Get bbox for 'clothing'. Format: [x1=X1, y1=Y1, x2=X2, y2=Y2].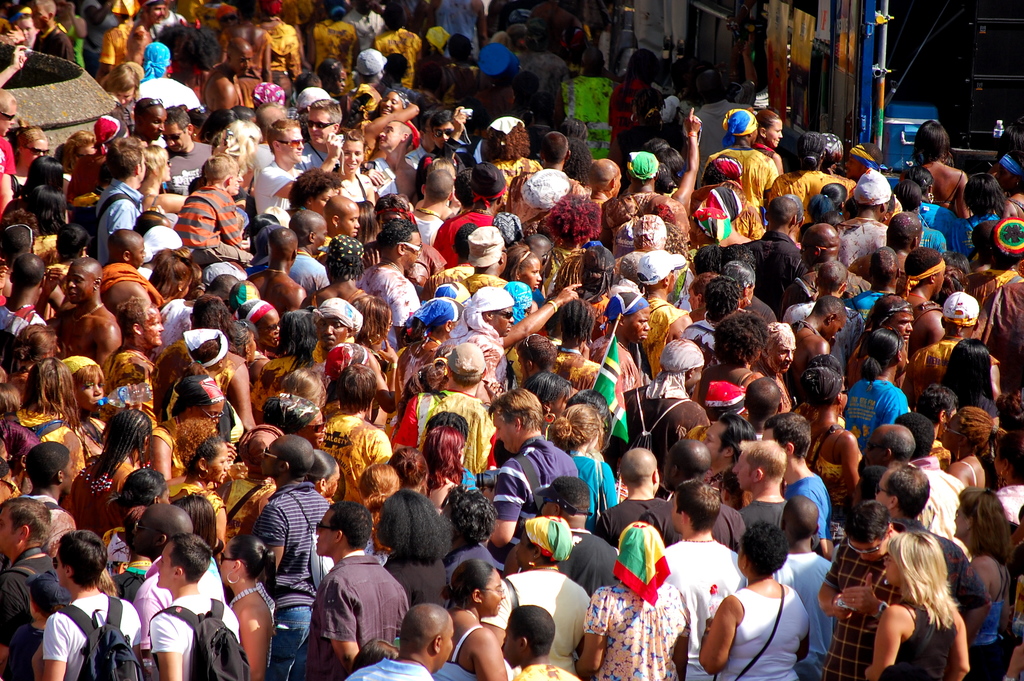
[x1=800, y1=433, x2=850, y2=500].
